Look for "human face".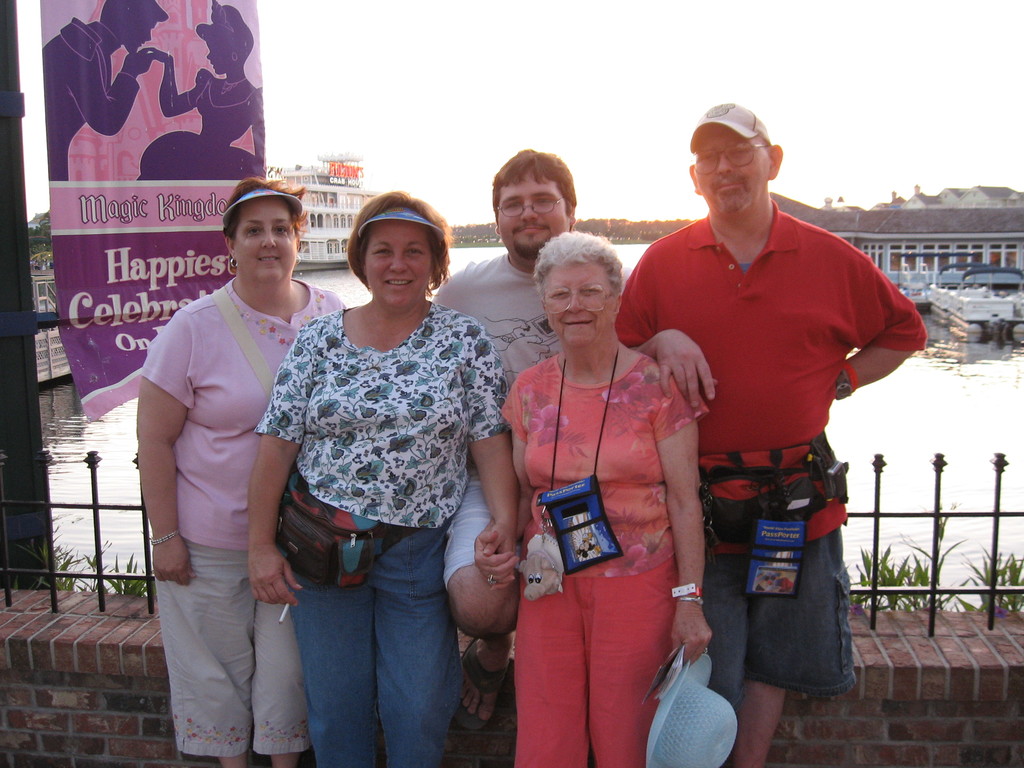
Found: bbox=[694, 132, 767, 212].
